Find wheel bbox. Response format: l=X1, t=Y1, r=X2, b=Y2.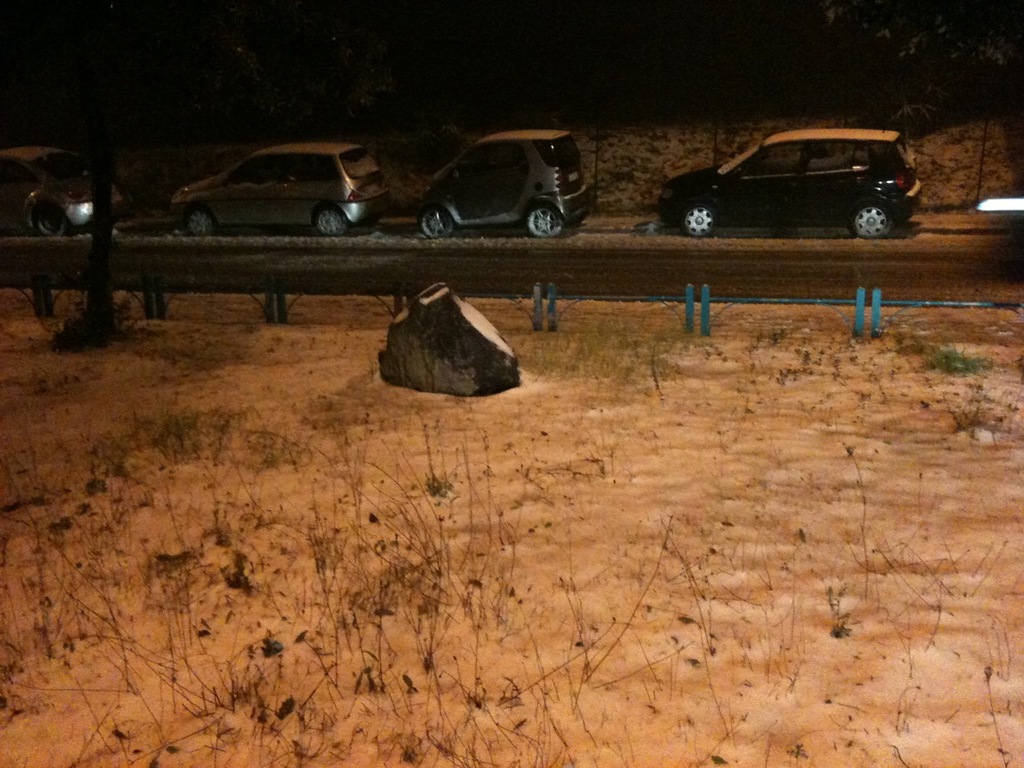
l=29, t=198, r=62, b=234.
